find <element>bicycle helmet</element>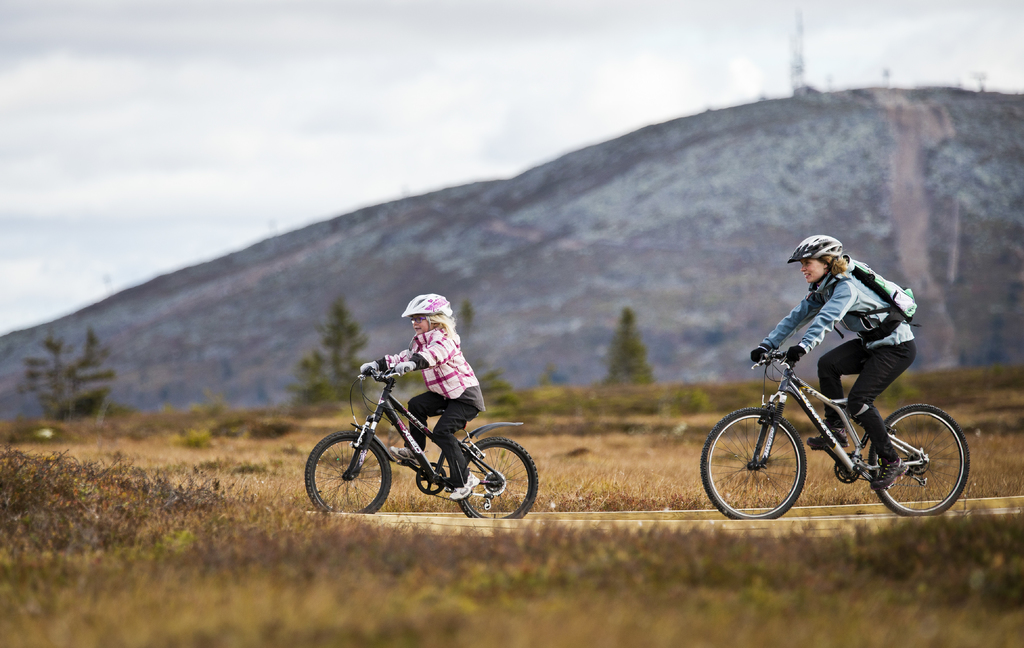
Rect(796, 231, 843, 264)
